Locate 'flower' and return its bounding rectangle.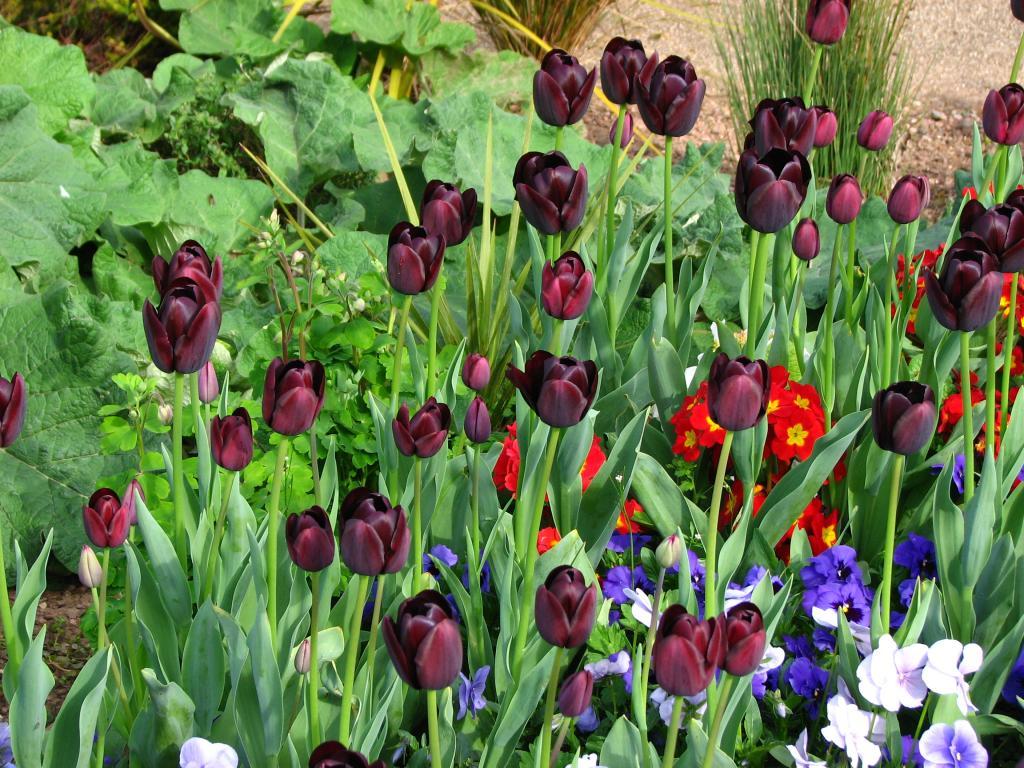
[x1=421, y1=180, x2=478, y2=243].
